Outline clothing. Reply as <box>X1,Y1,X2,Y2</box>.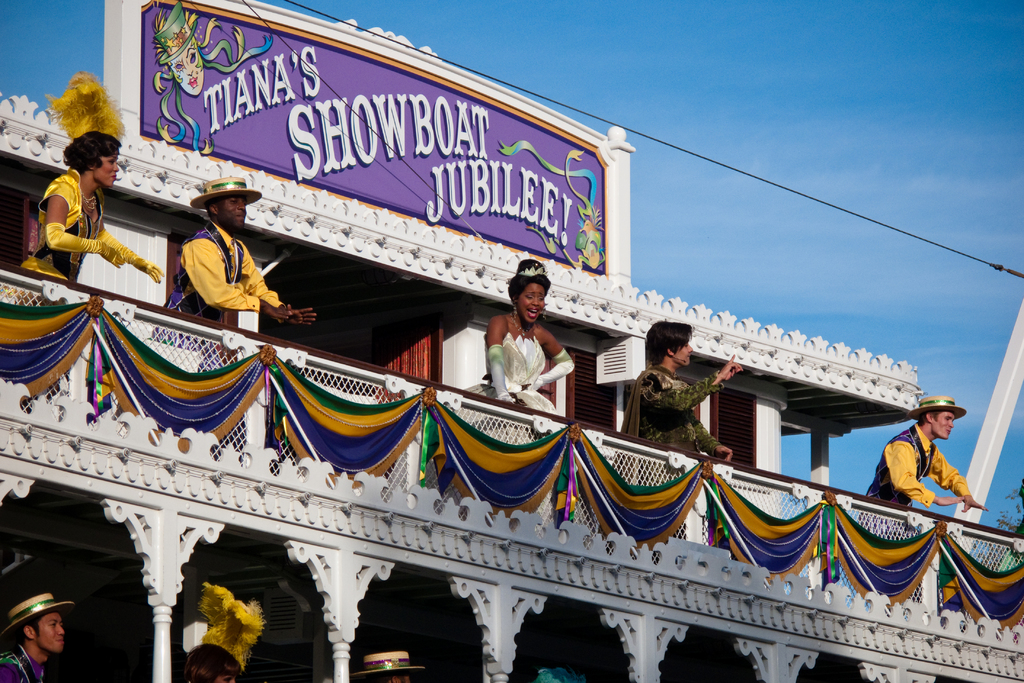
<box>165,222,289,321</box>.
